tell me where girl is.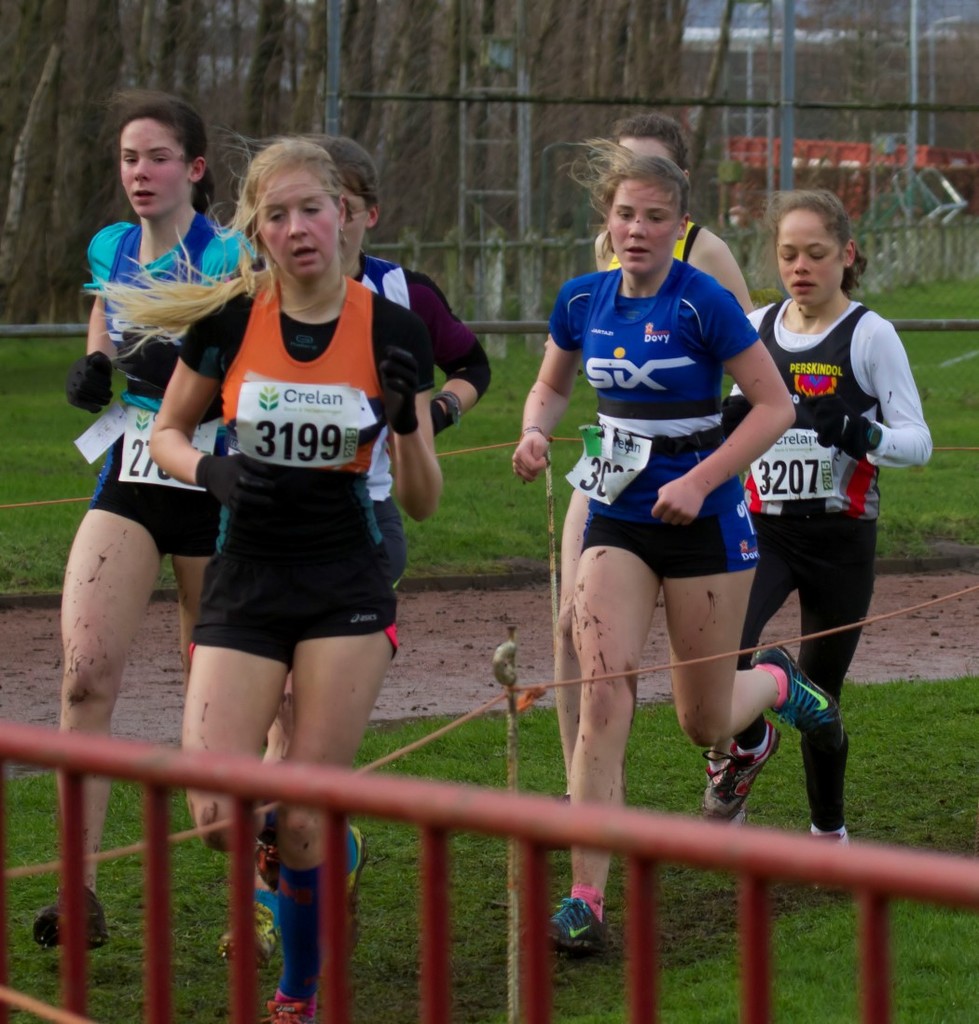
girl is at <box>727,189,928,893</box>.
